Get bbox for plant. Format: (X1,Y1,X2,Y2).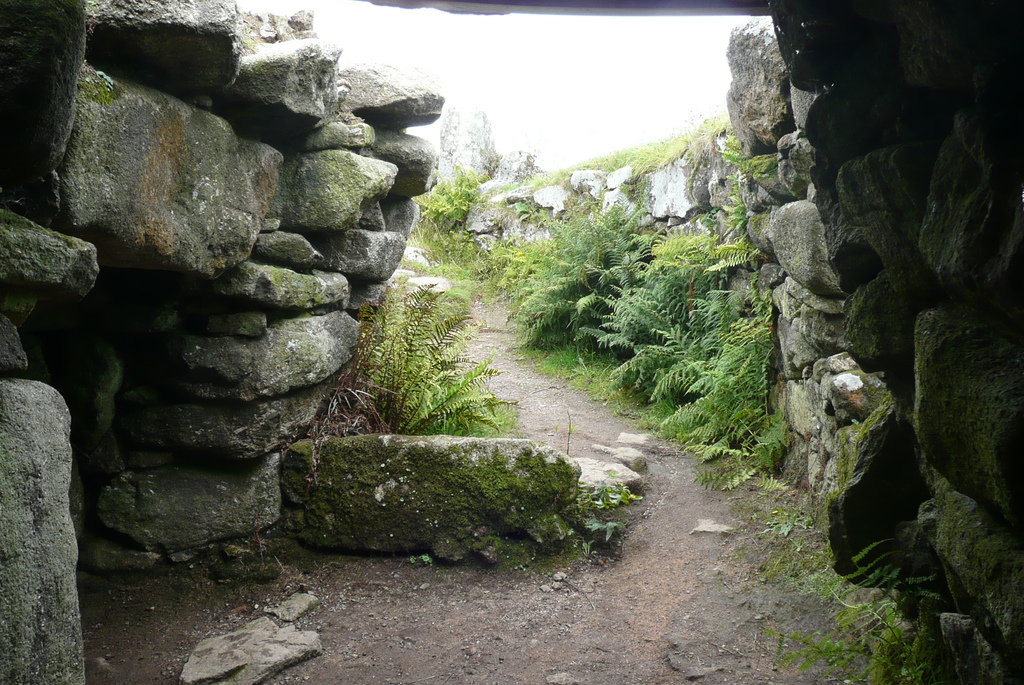
(399,163,522,260).
